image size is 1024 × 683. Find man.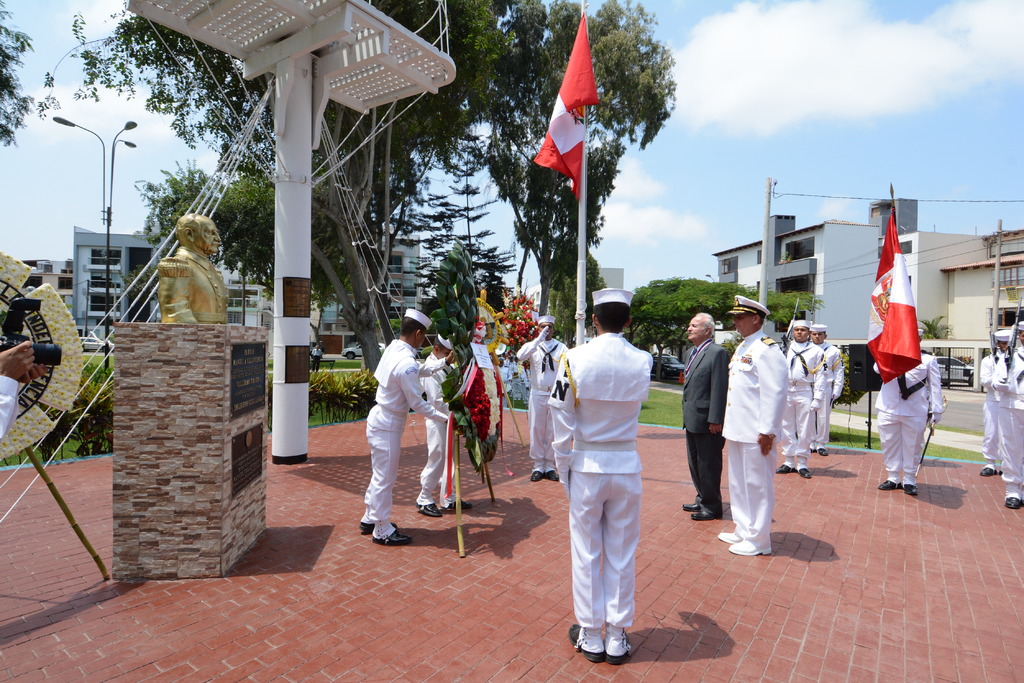
pyautogui.locateOnScreen(309, 344, 324, 372).
